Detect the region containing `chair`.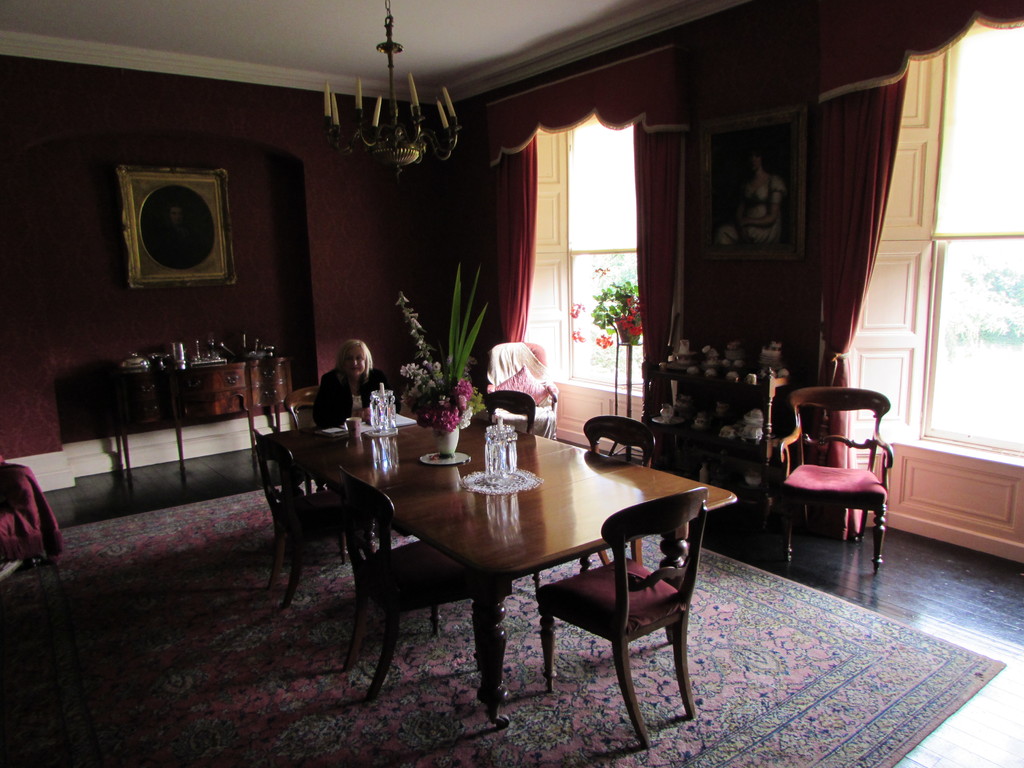
{"x1": 486, "y1": 336, "x2": 563, "y2": 444}.
